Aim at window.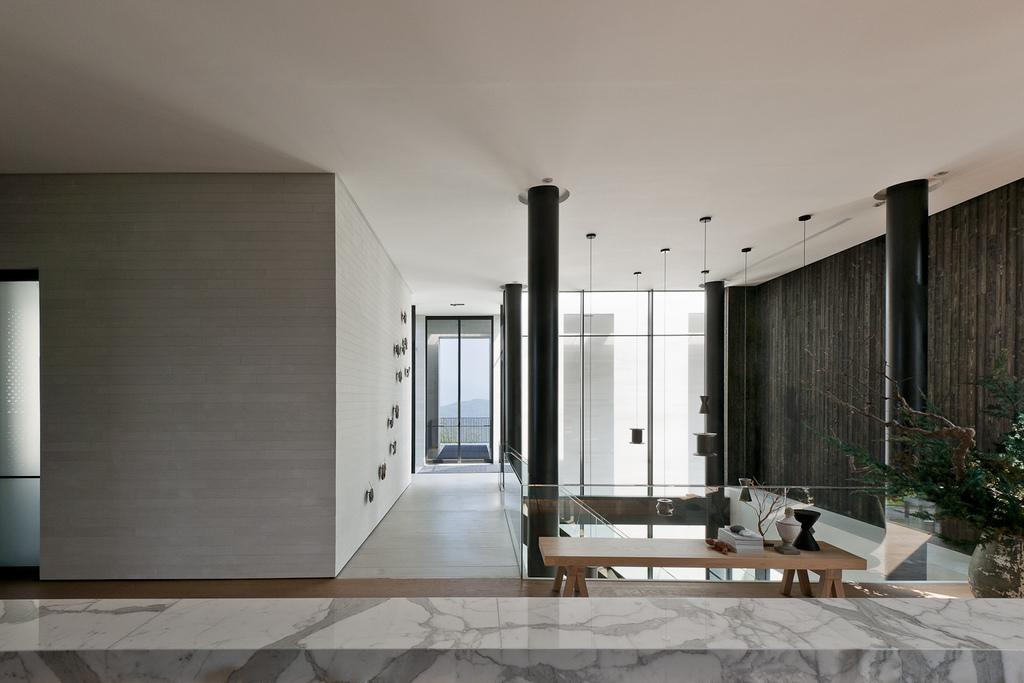
Aimed at rect(410, 292, 525, 474).
